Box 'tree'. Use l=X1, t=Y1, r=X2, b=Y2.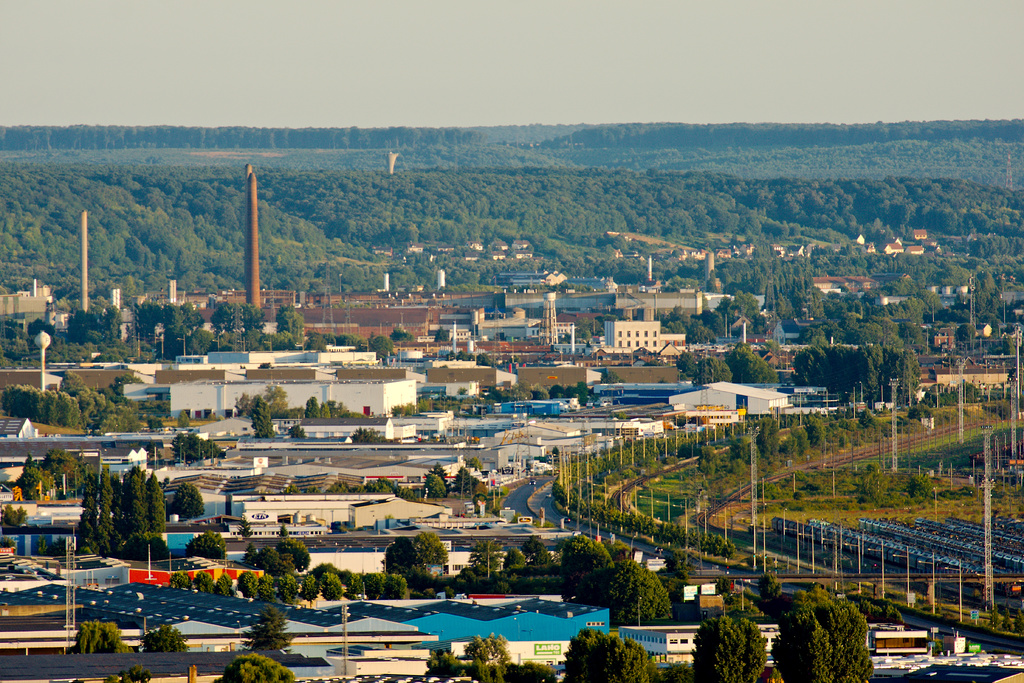
l=467, t=631, r=509, b=682.
